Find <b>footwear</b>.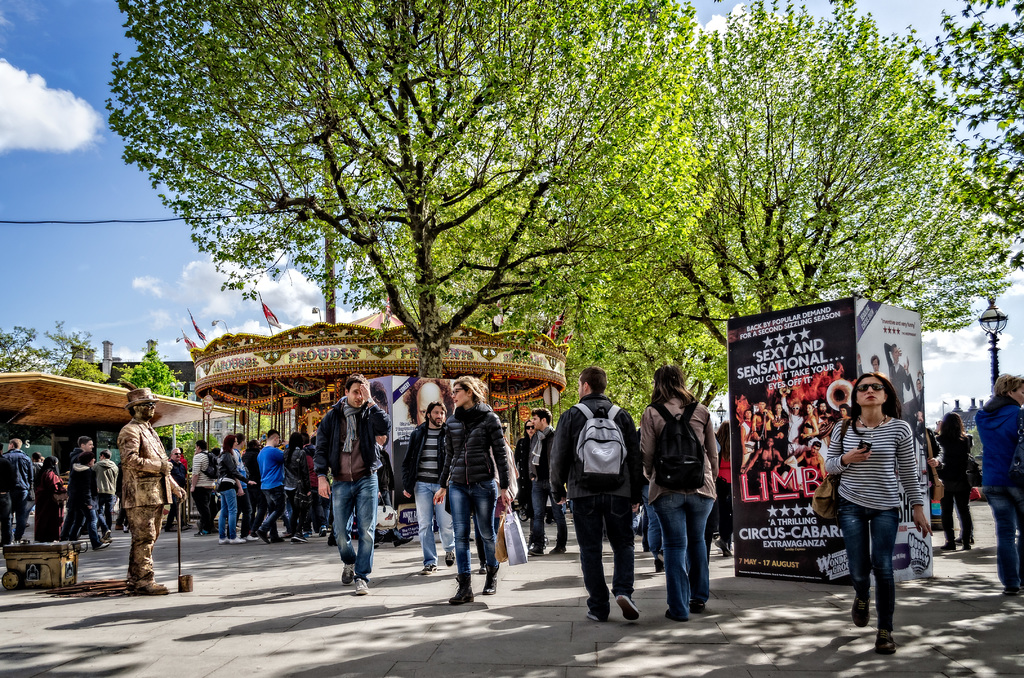
l=218, t=534, r=228, b=544.
